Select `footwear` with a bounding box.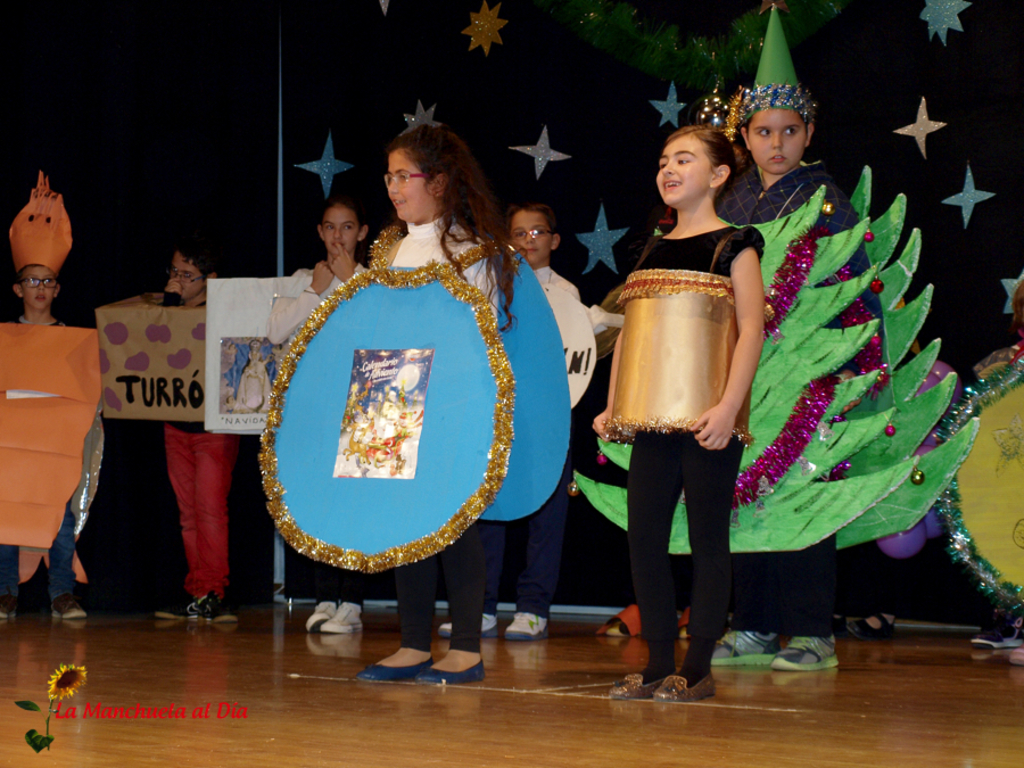
(658,666,715,695).
